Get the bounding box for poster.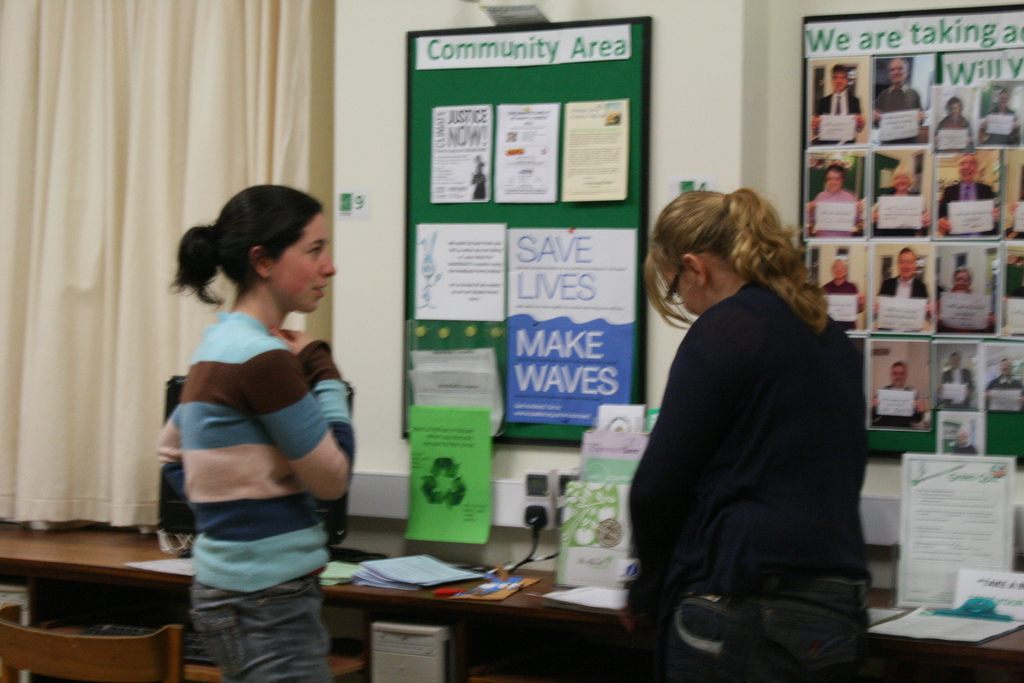
bbox=[418, 220, 505, 320].
